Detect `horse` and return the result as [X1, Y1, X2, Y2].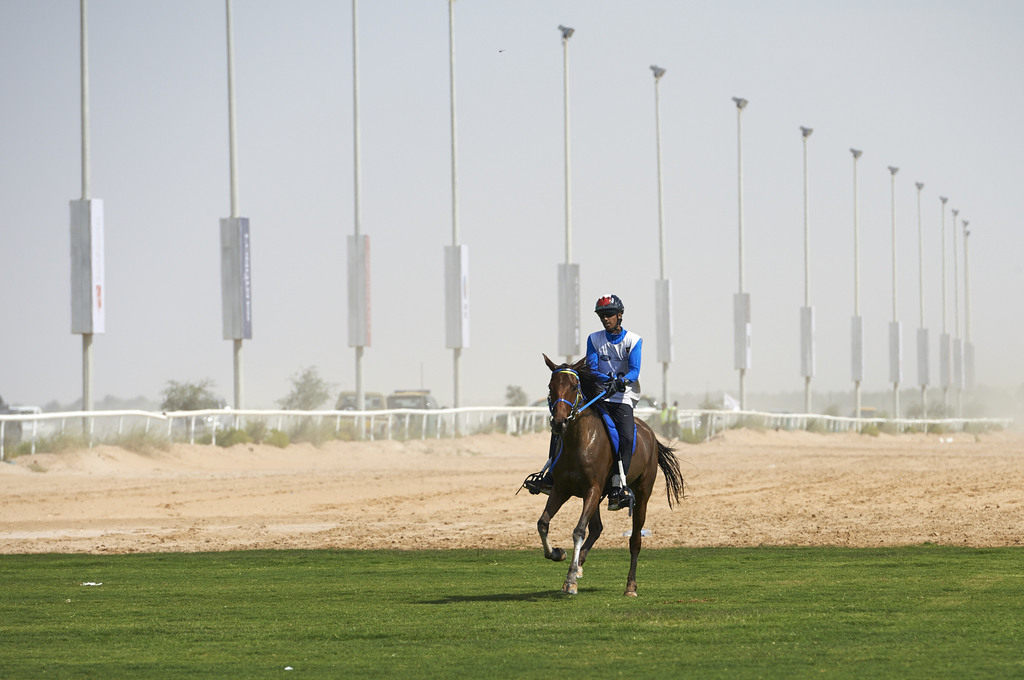
[535, 352, 684, 600].
